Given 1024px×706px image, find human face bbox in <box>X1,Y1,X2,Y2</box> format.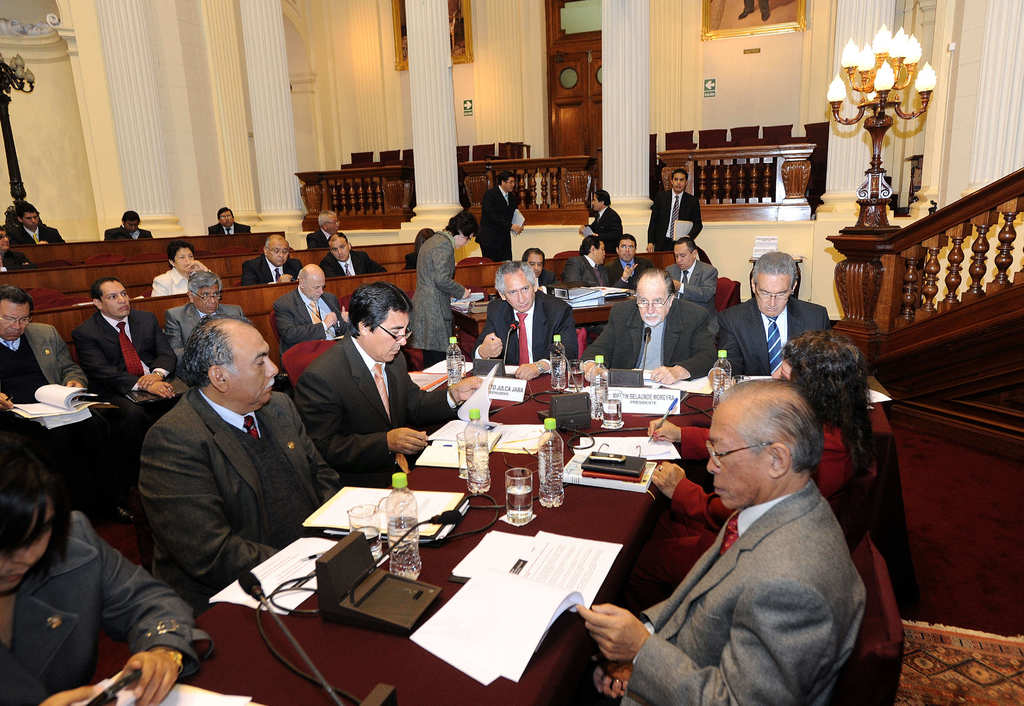
<box>125,218,140,234</box>.
